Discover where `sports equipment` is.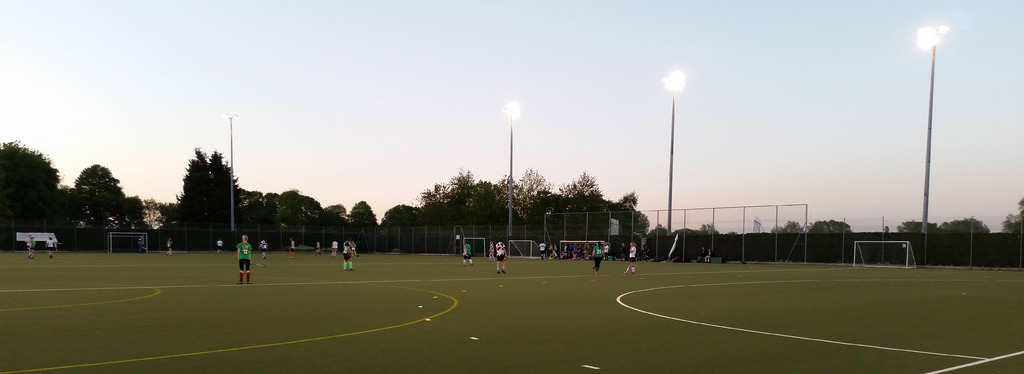
Discovered at 462 237 487 262.
